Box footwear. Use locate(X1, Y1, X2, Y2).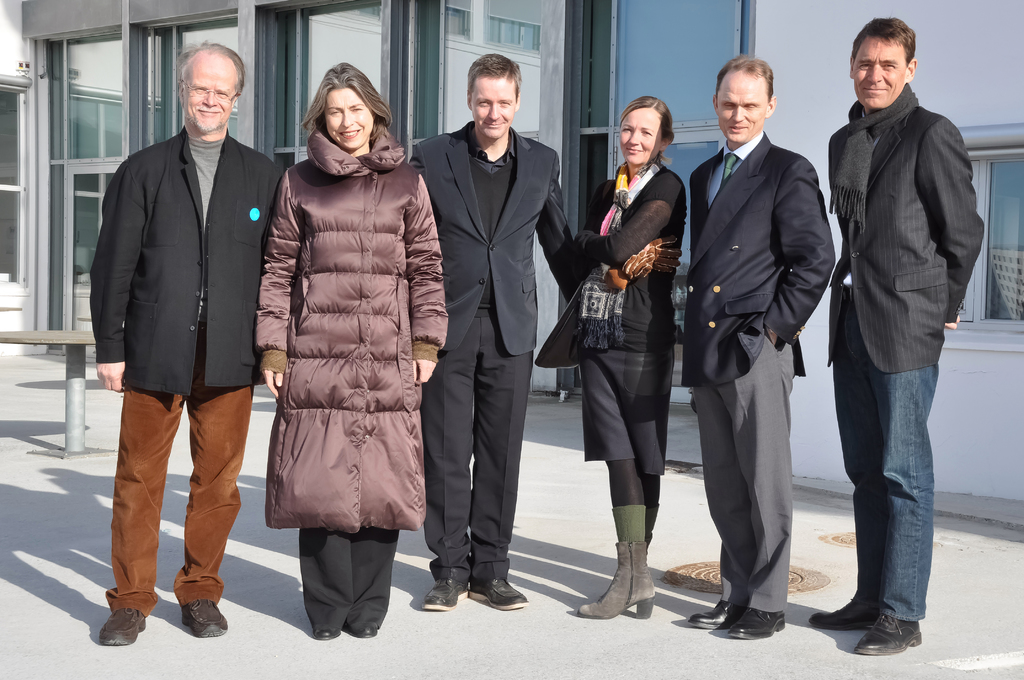
locate(692, 600, 735, 626).
